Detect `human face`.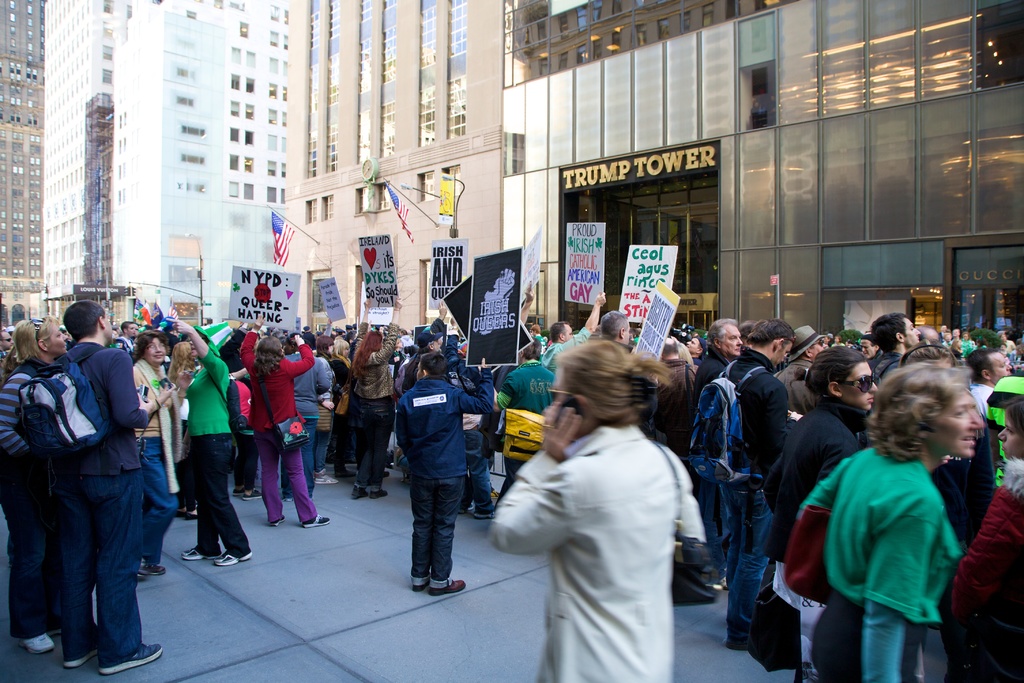
Detected at 841,356,876,408.
